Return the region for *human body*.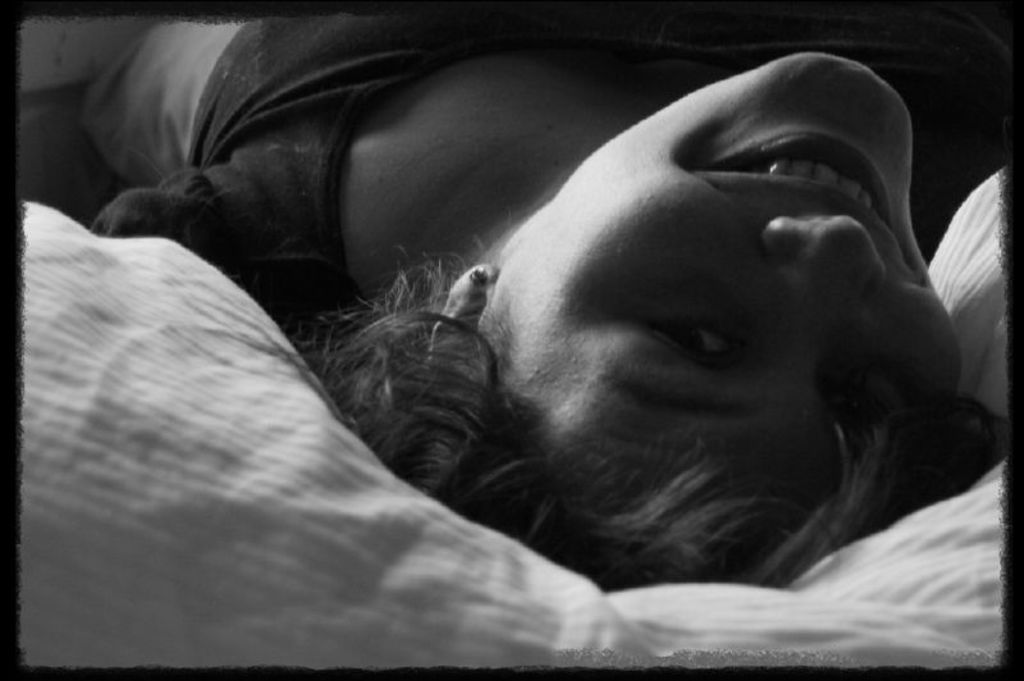
0 0 1007 658.
